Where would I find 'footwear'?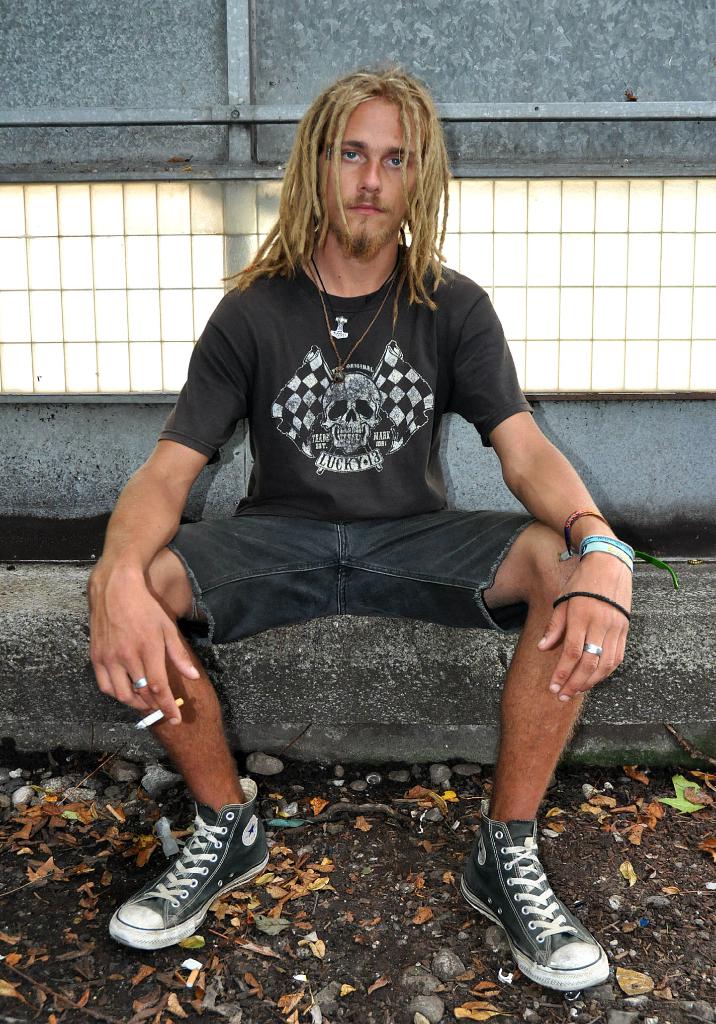
At x1=450 y1=801 x2=611 y2=993.
